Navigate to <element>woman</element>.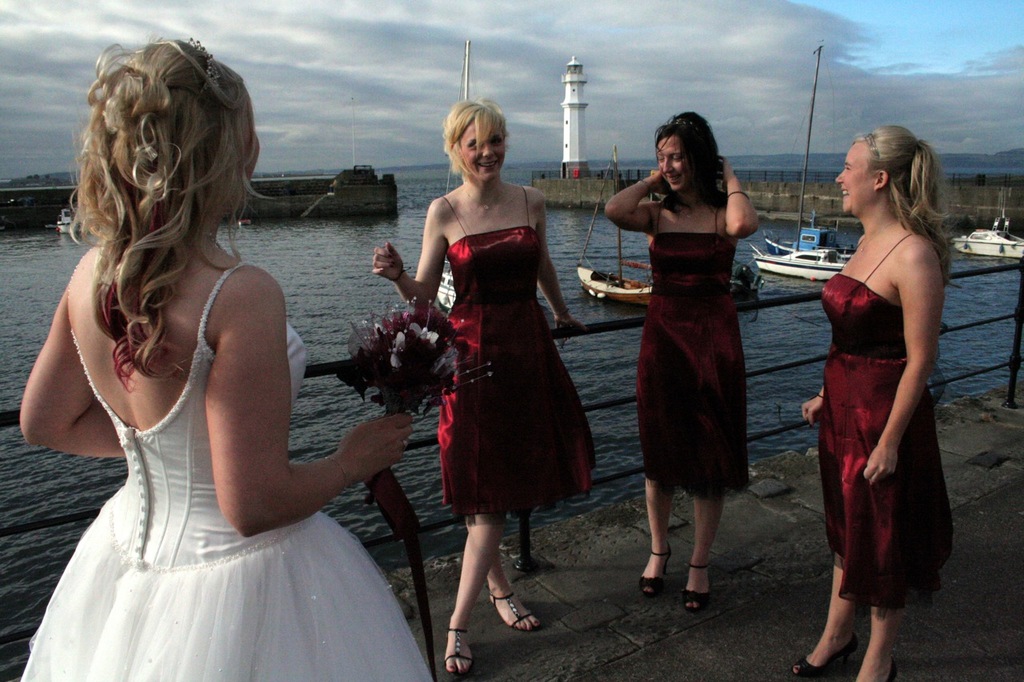
Navigation target: (x1=602, y1=113, x2=766, y2=608).
